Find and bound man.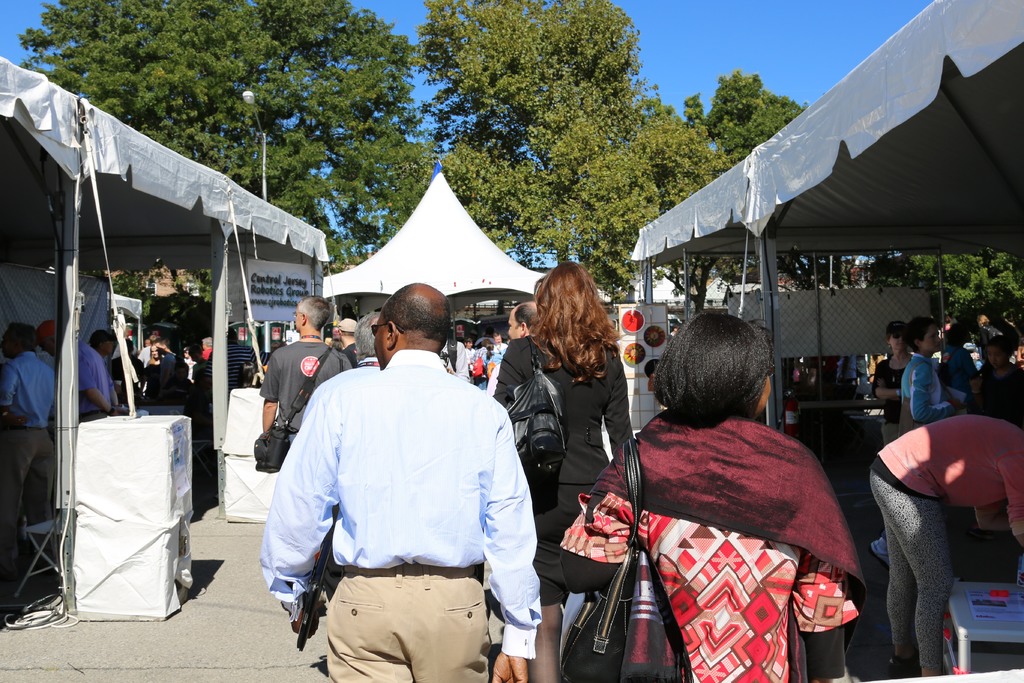
Bound: 299/311/381/605.
